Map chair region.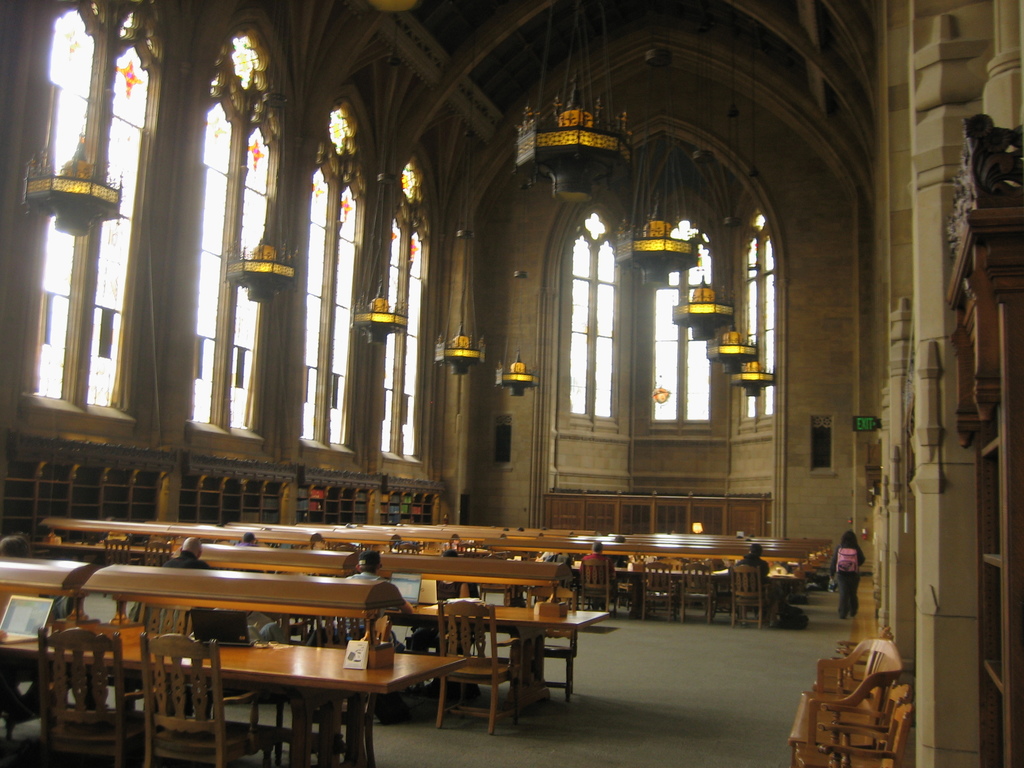
Mapped to bbox=[792, 680, 911, 753].
